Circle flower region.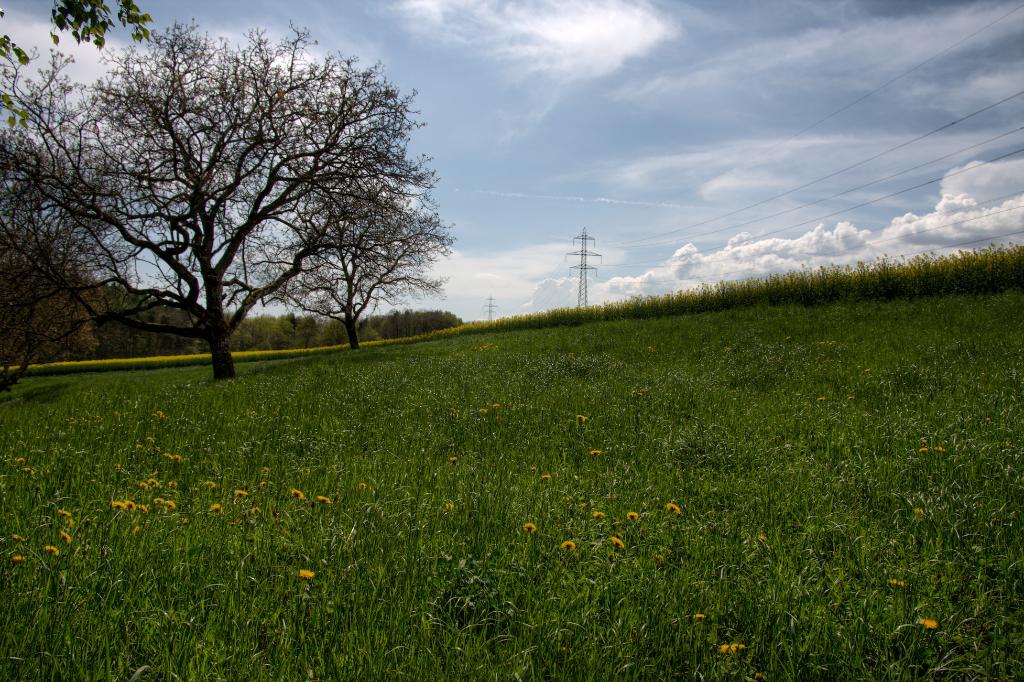
Region: bbox=(934, 443, 945, 454).
